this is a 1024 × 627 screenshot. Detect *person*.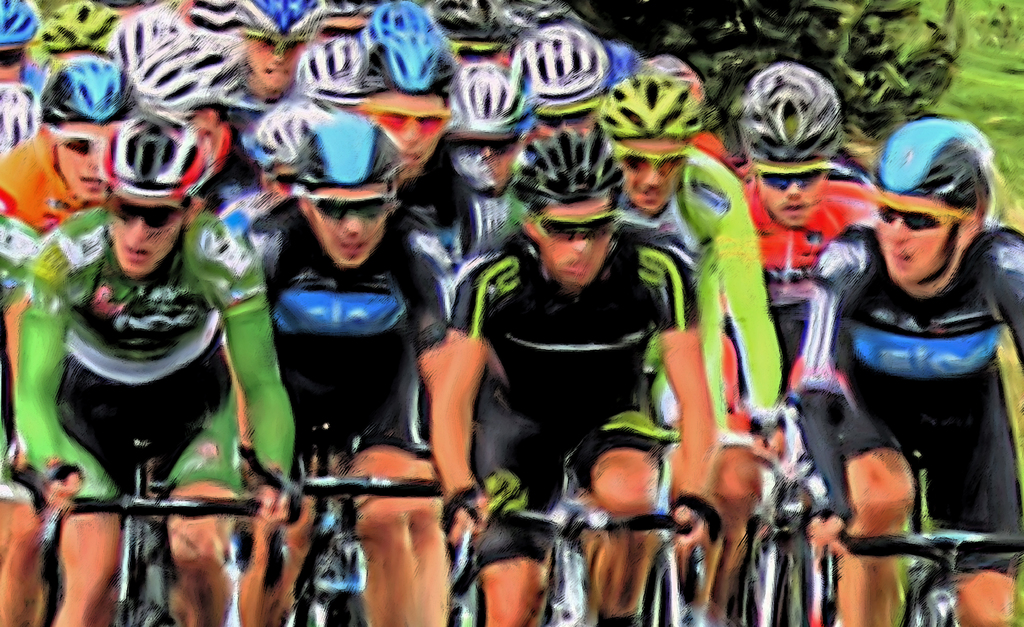
221/96/333/244.
